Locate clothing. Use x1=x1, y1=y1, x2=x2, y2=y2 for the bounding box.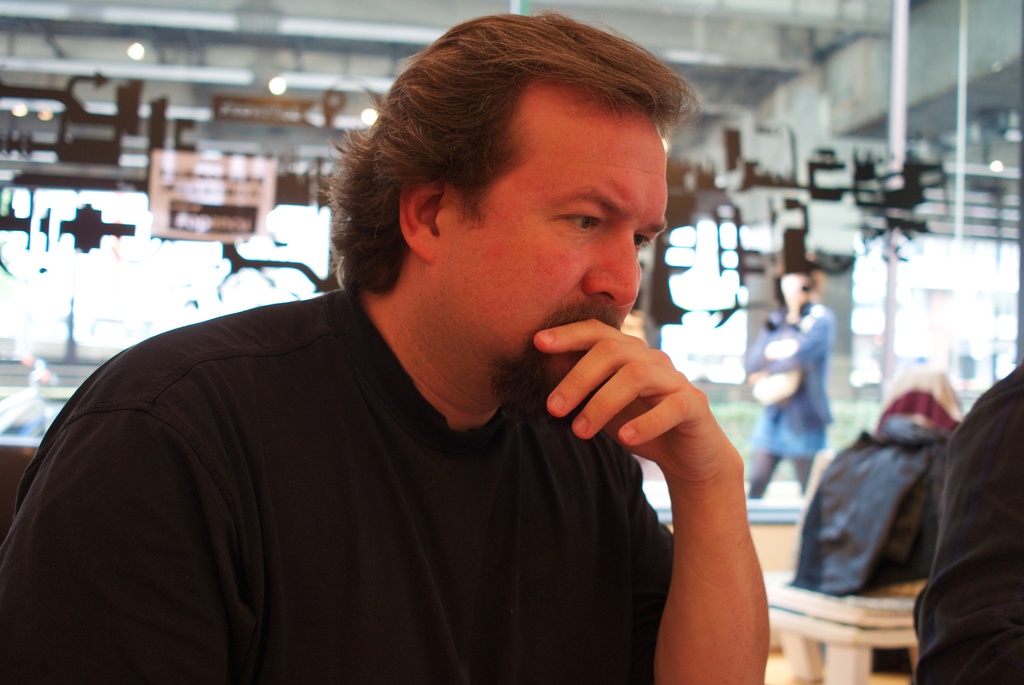
x1=40, y1=258, x2=689, y2=677.
